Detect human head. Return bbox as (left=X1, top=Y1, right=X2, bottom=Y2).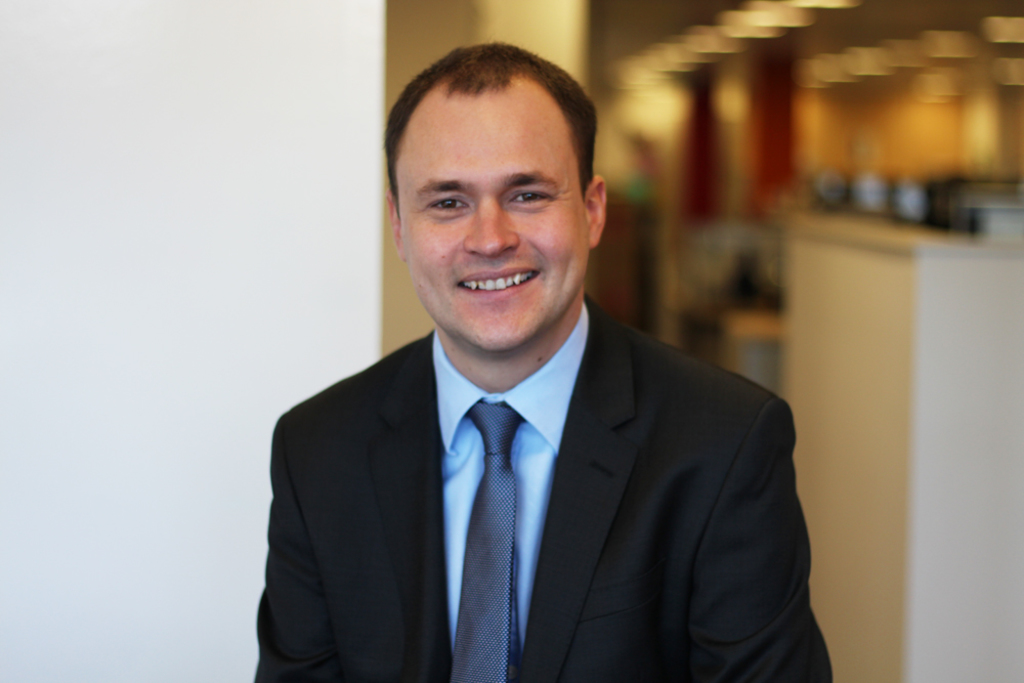
(left=378, top=30, right=625, bottom=349).
